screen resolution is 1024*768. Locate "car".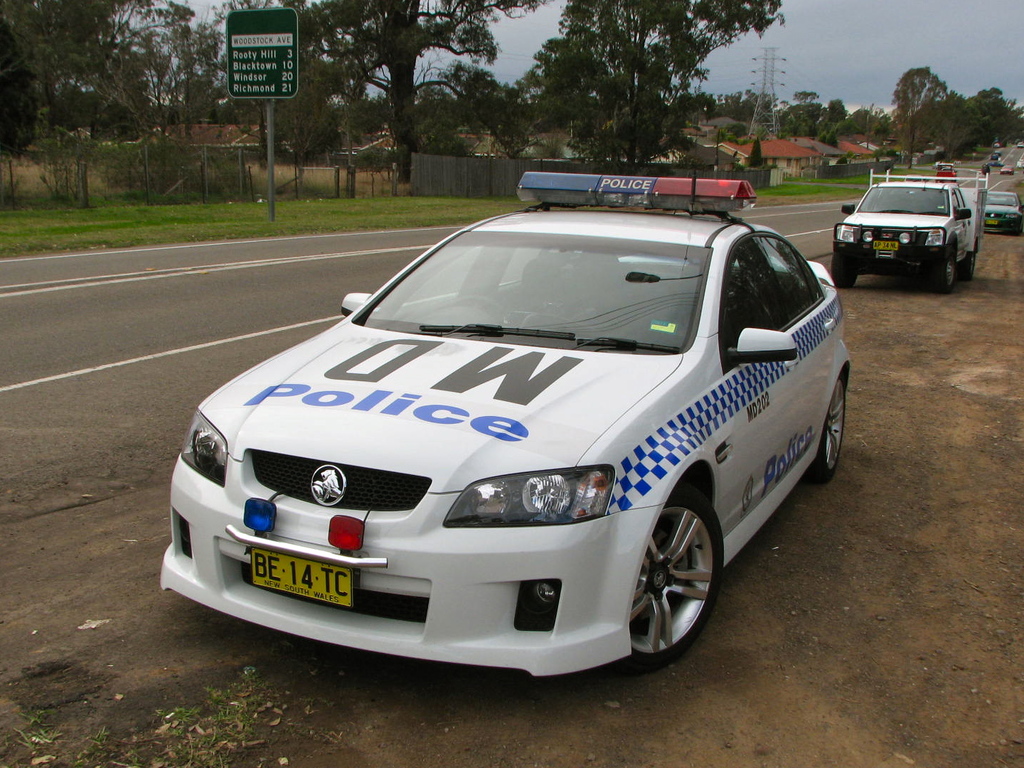
[left=991, top=154, right=998, bottom=160].
